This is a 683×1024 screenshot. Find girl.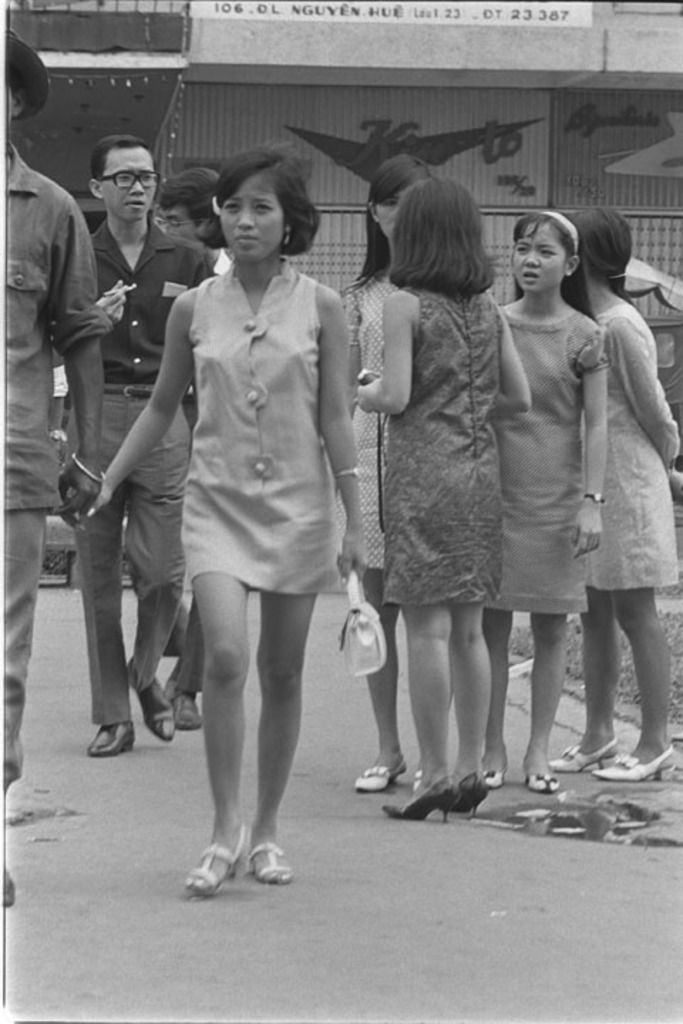
Bounding box: 542 205 682 778.
